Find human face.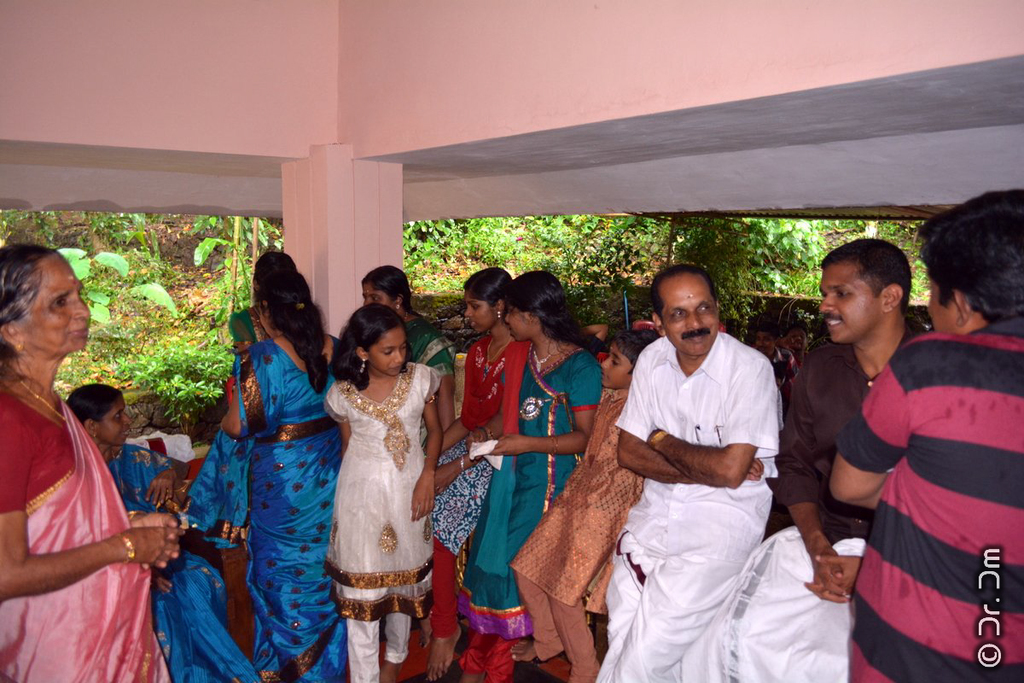
{"x1": 466, "y1": 289, "x2": 497, "y2": 332}.
